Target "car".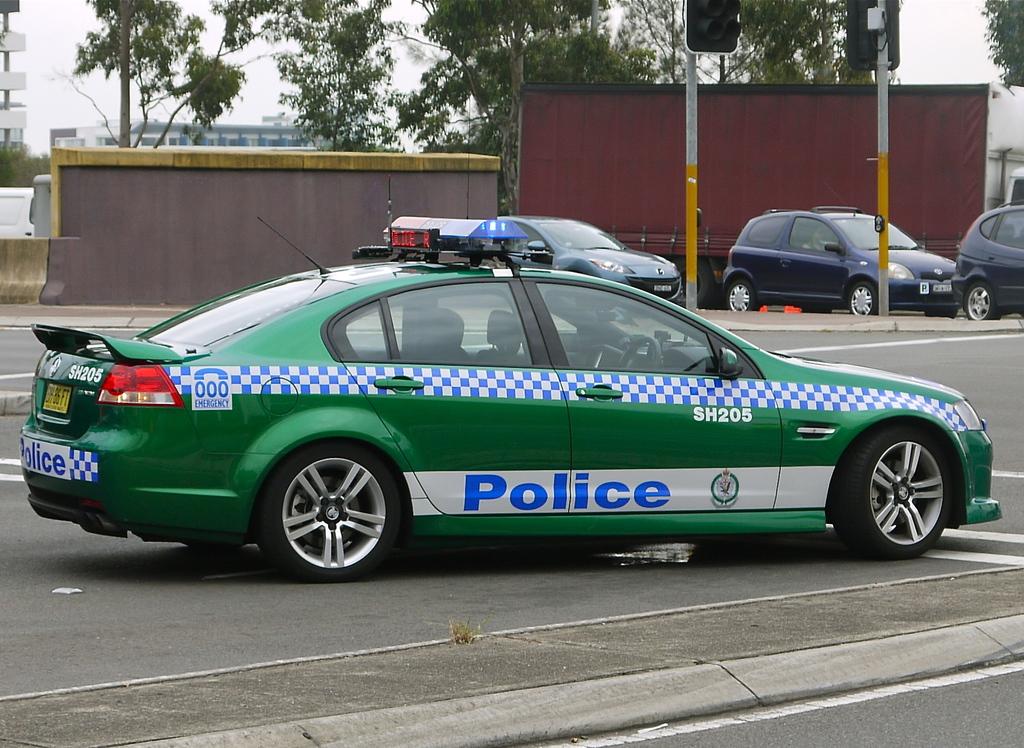
Target region: <bbox>483, 215, 680, 305</bbox>.
